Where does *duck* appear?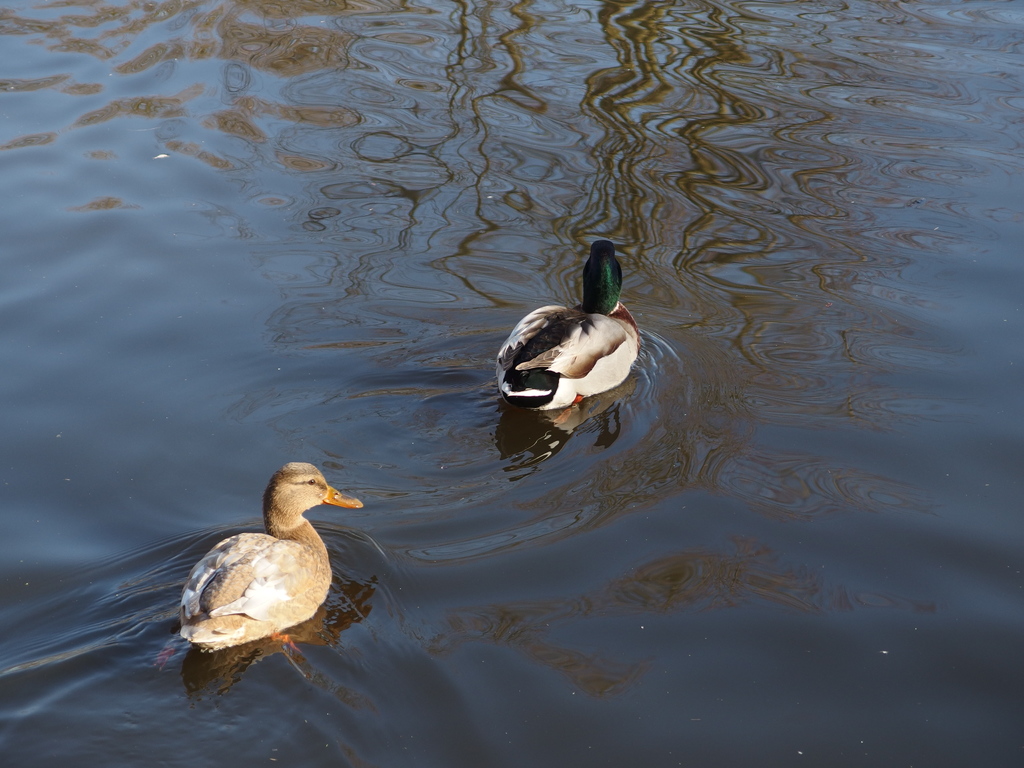
Appears at x1=170, y1=460, x2=372, y2=671.
